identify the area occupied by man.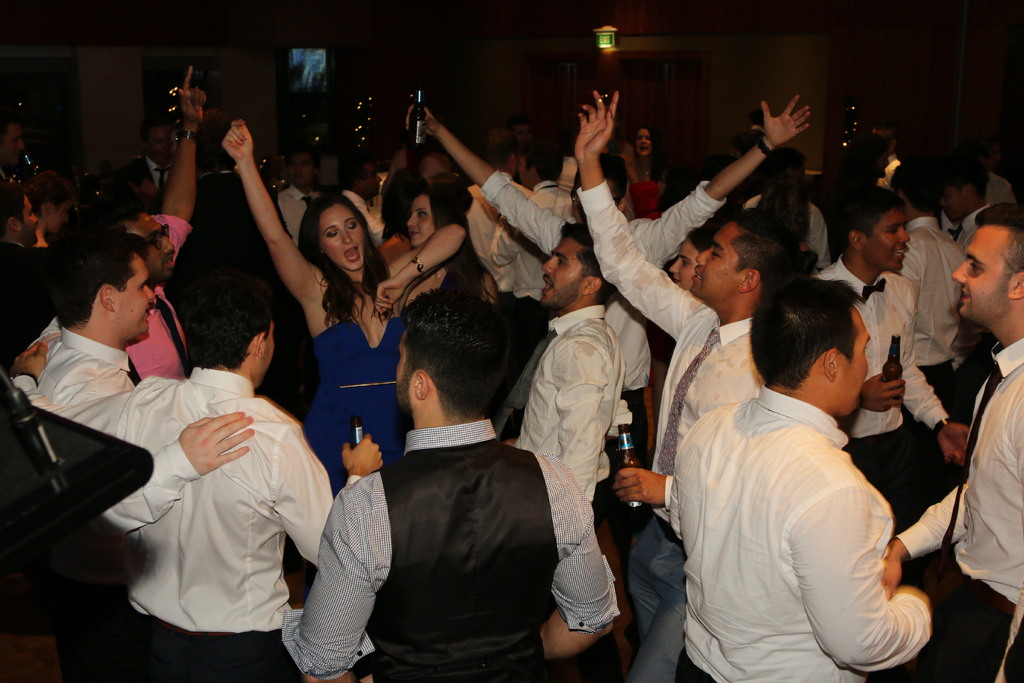
Area: 494 138 593 366.
